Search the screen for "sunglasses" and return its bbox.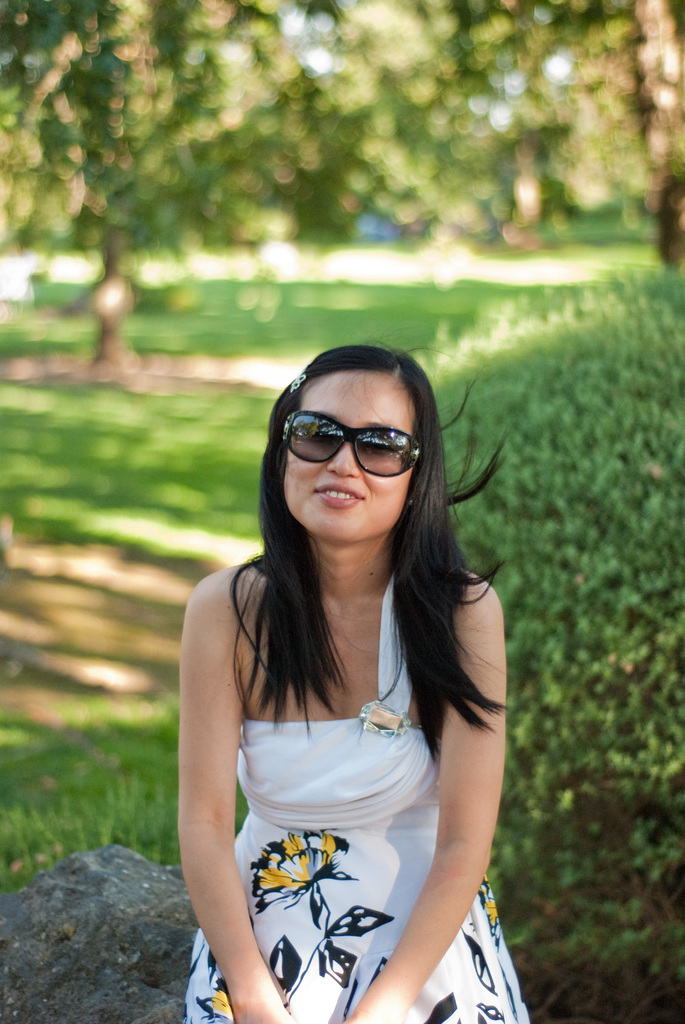
Found: l=282, t=409, r=420, b=481.
